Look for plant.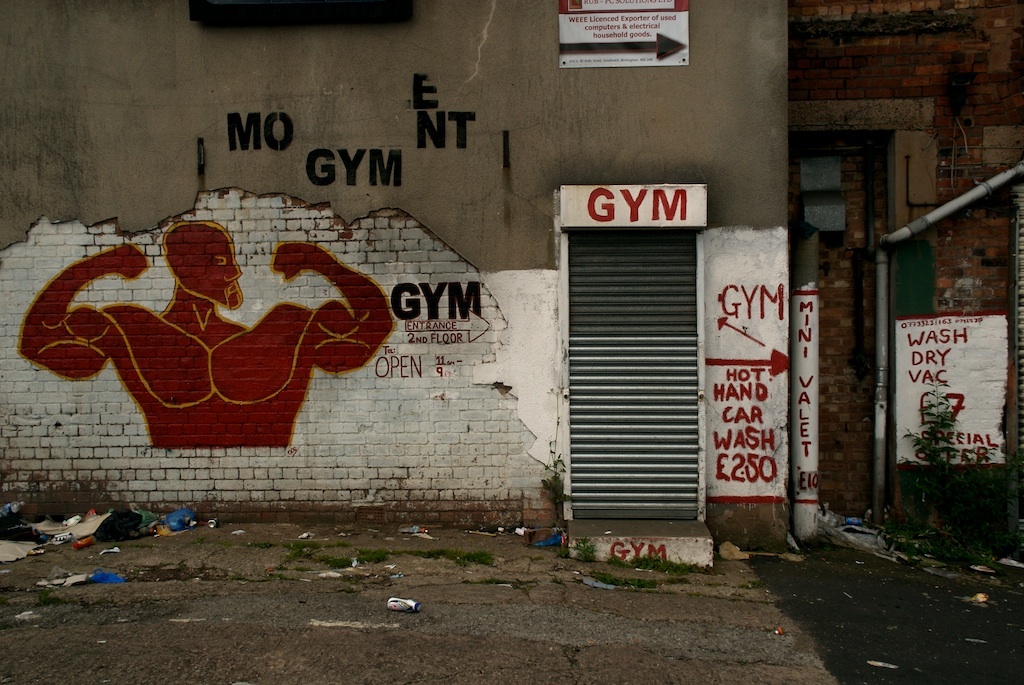
Found: 577,535,594,561.
